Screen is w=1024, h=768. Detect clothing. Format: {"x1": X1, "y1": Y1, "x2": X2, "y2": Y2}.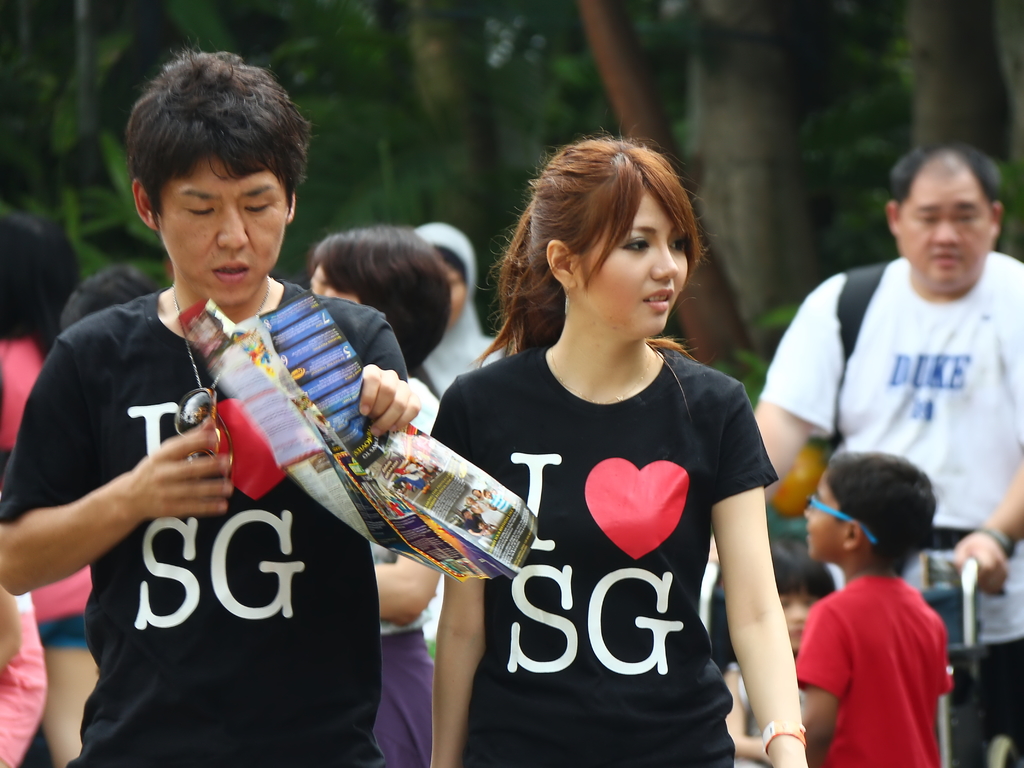
{"x1": 801, "y1": 569, "x2": 962, "y2": 767}.
